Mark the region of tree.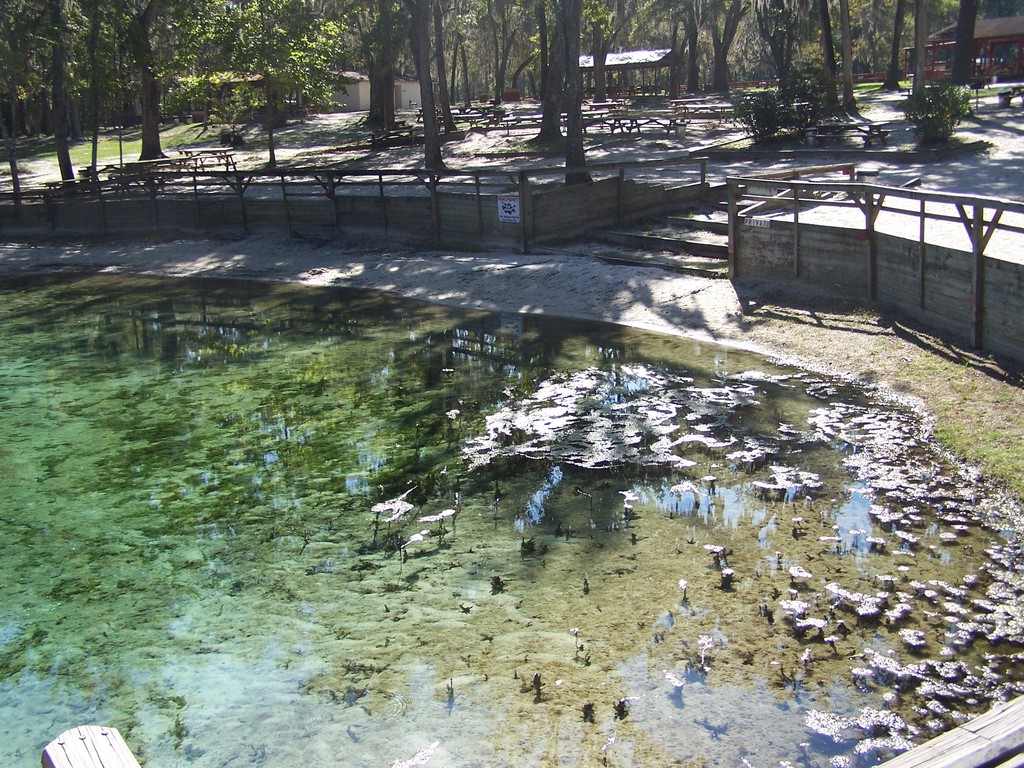
Region: BBox(560, 0, 586, 186).
